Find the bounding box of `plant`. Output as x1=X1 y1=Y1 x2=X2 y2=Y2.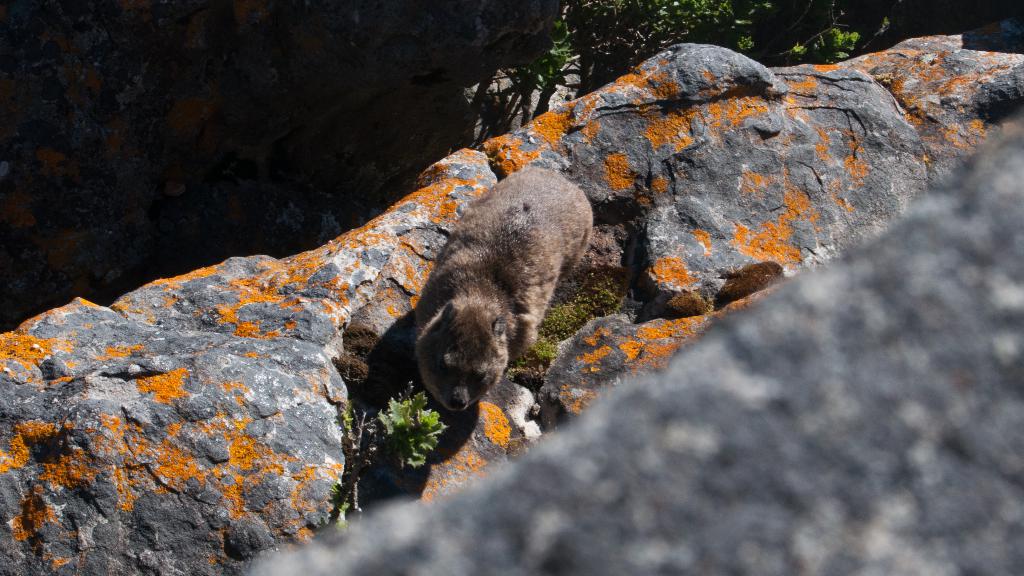
x1=505 y1=279 x2=626 y2=394.
